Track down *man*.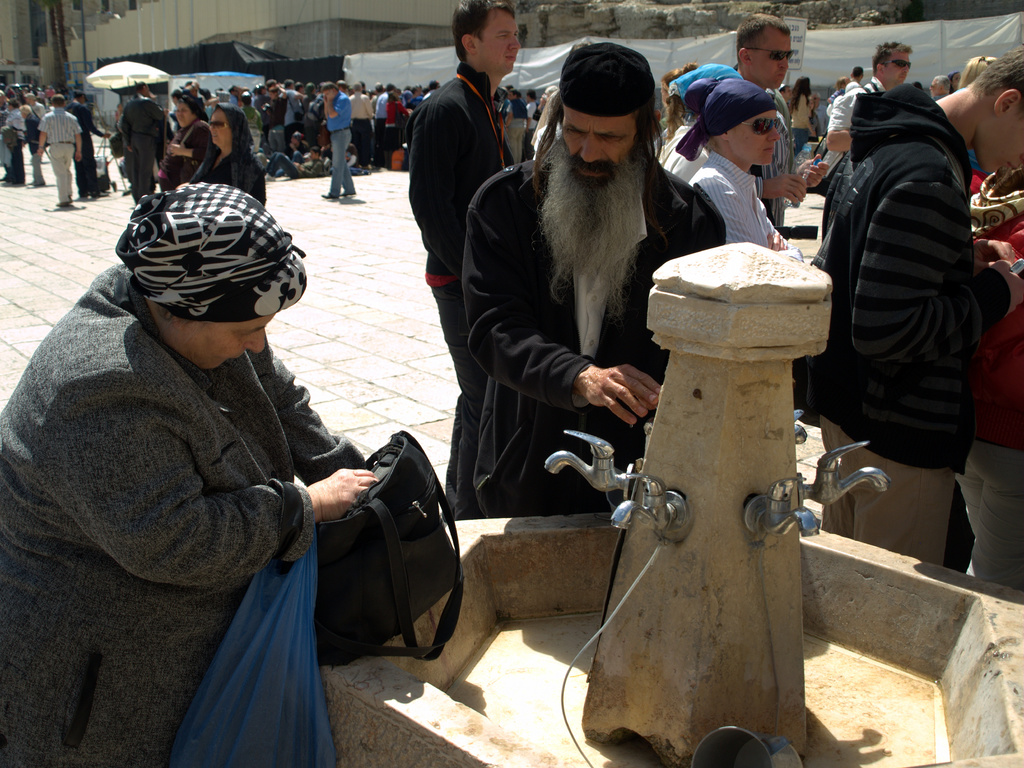
Tracked to (x1=376, y1=76, x2=395, y2=159).
